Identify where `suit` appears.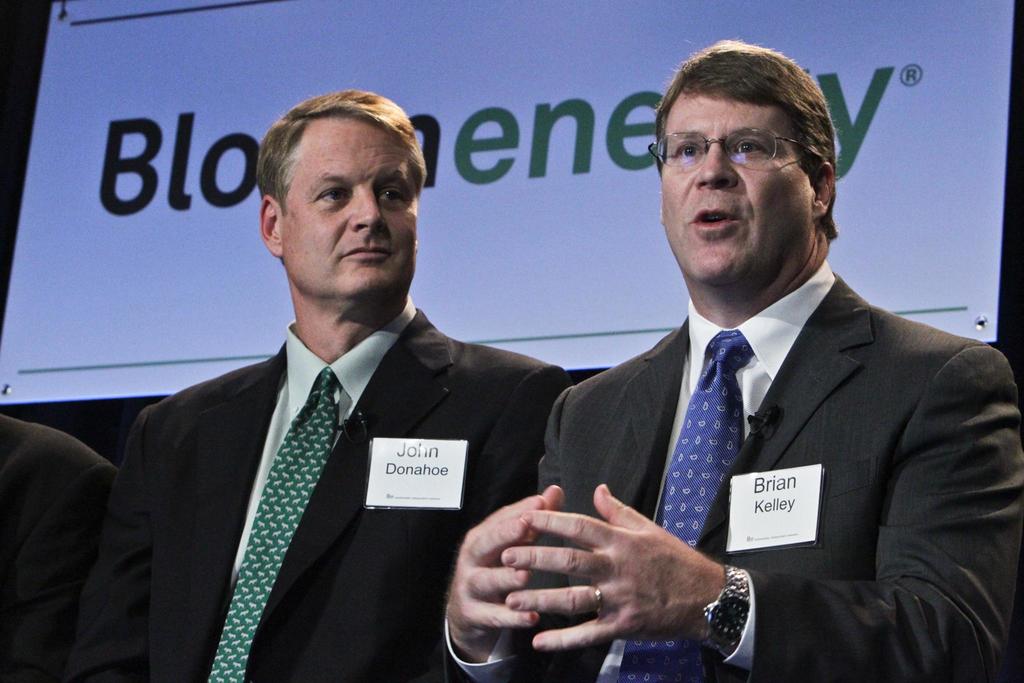
Appears at [x1=97, y1=214, x2=588, y2=680].
